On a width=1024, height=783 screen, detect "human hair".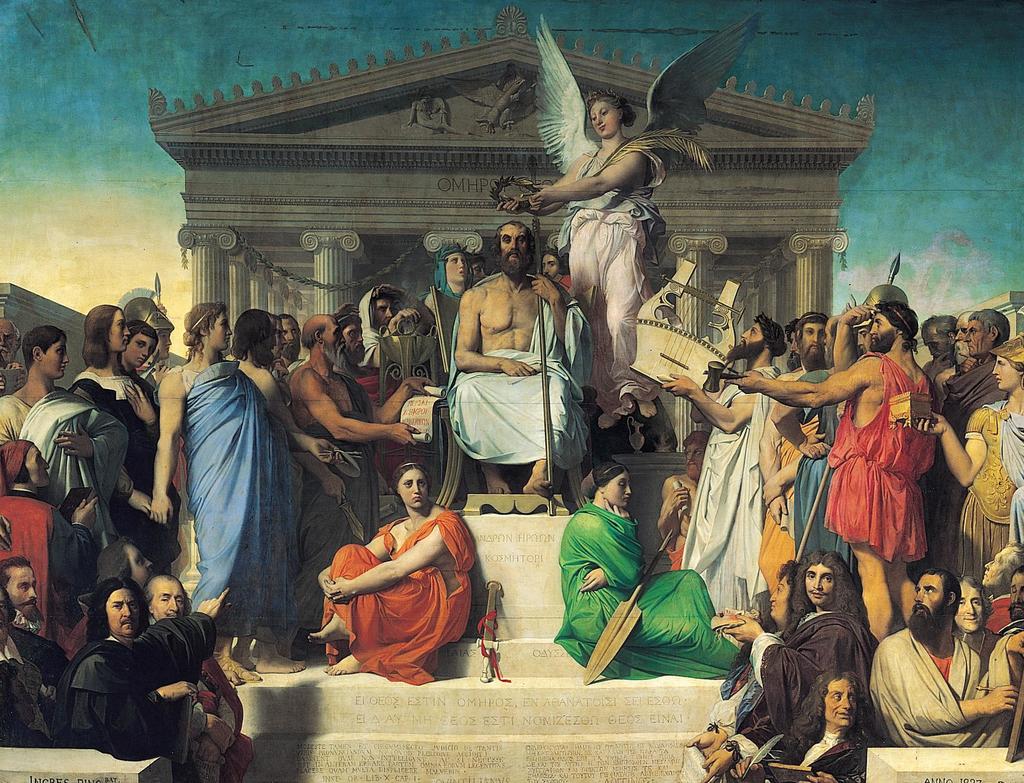
rect(969, 309, 1011, 344).
